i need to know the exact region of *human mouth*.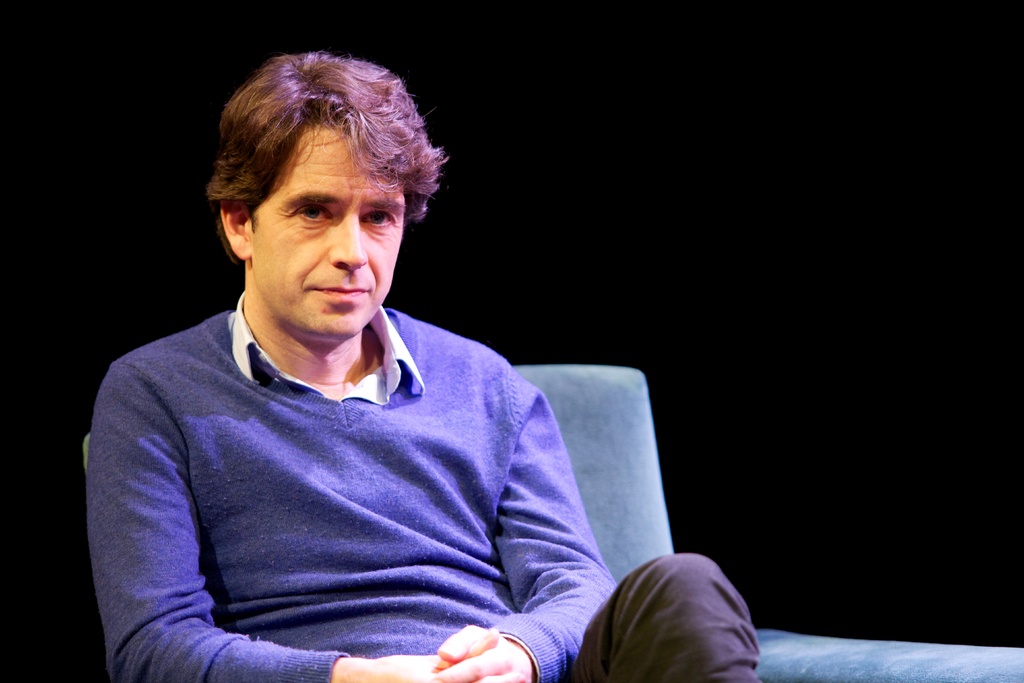
Region: crop(307, 286, 369, 303).
